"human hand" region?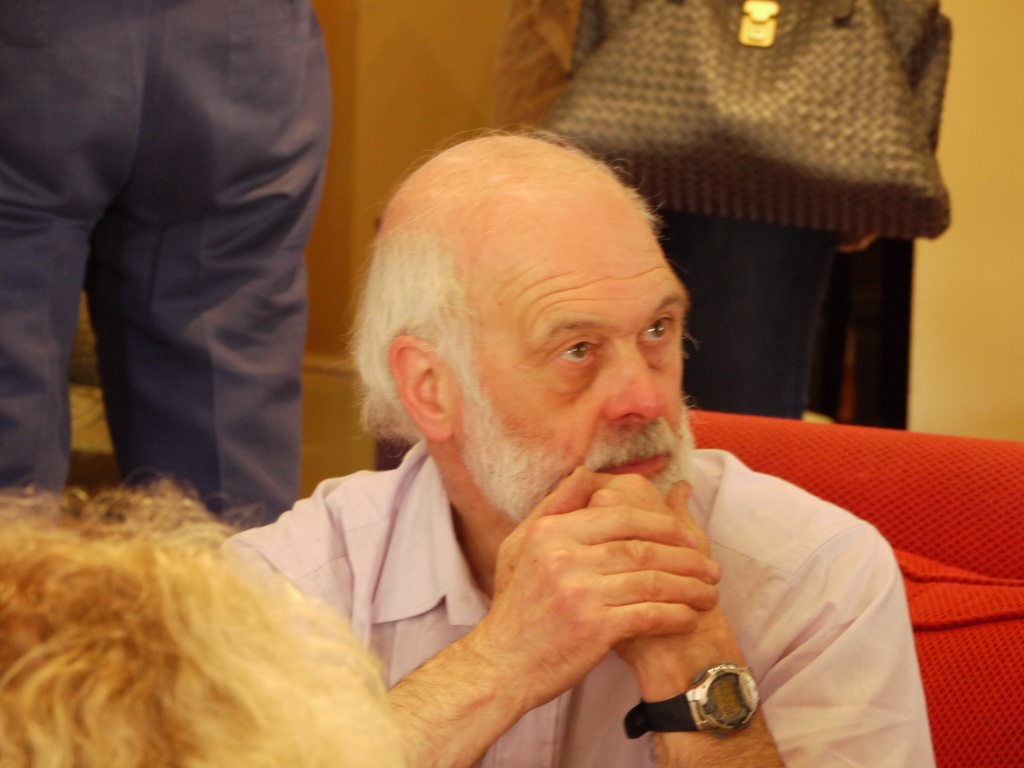
(571,471,731,678)
